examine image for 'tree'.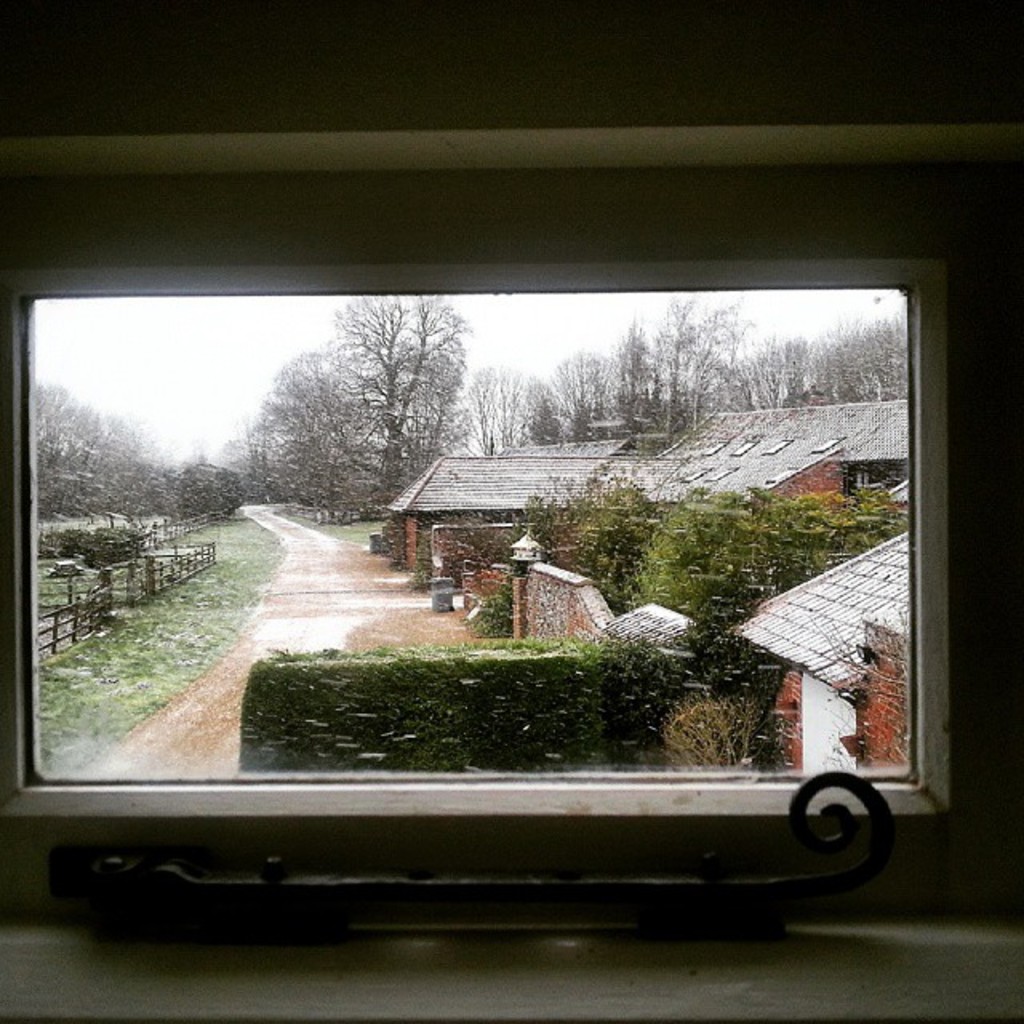
Examination result: crop(242, 344, 414, 512).
